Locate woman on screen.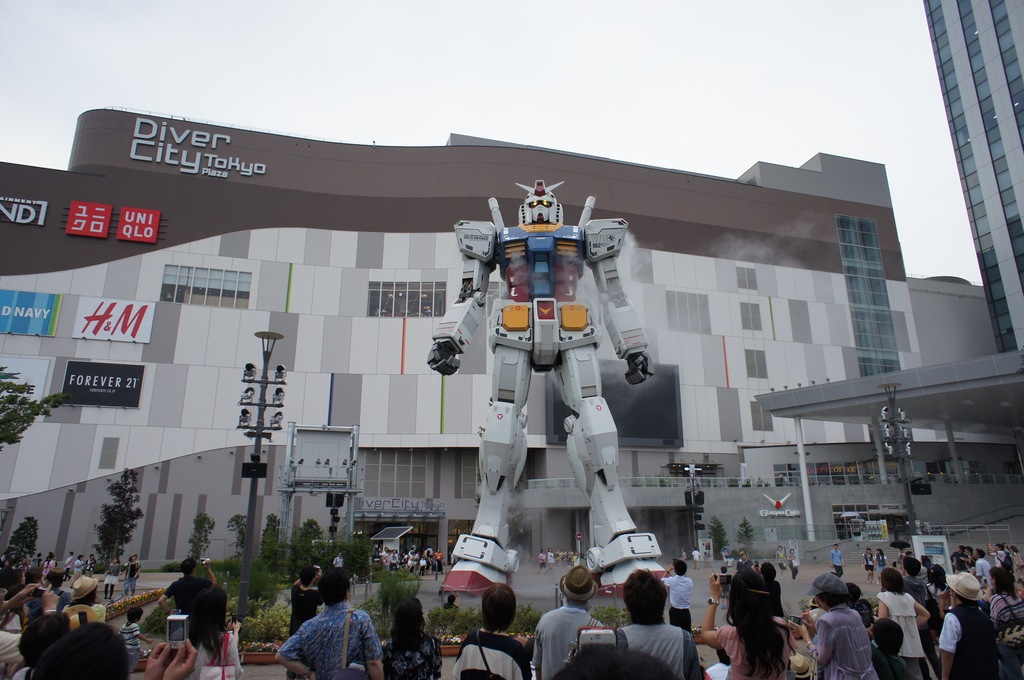
On screen at x1=863, y1=546, x2=877, y2=580.
